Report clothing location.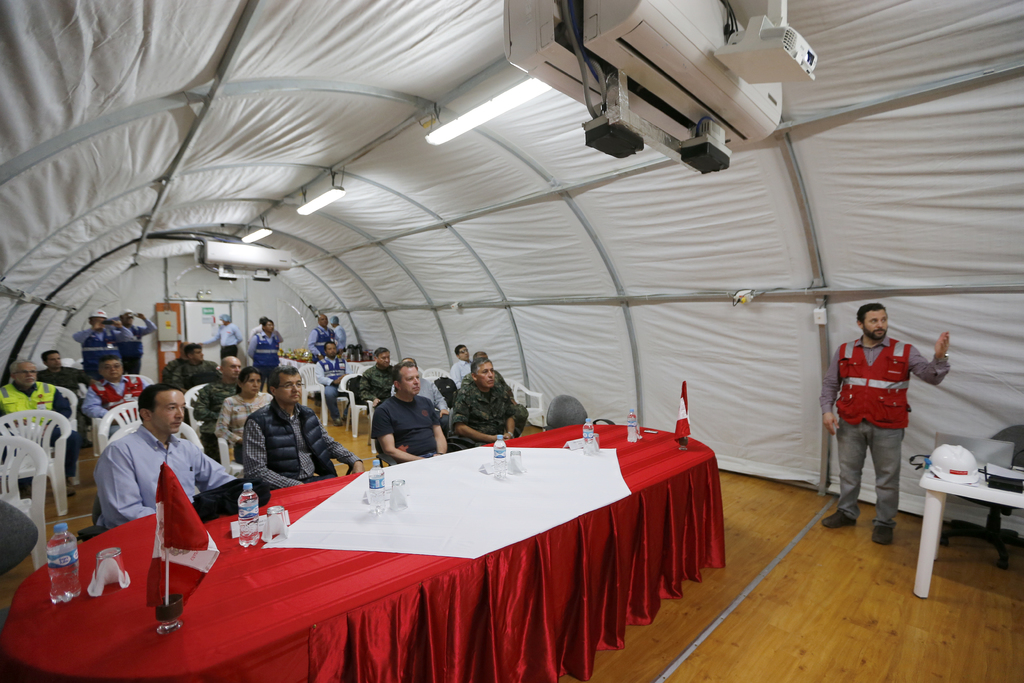
Report: region(0, 378, 70, 472).
